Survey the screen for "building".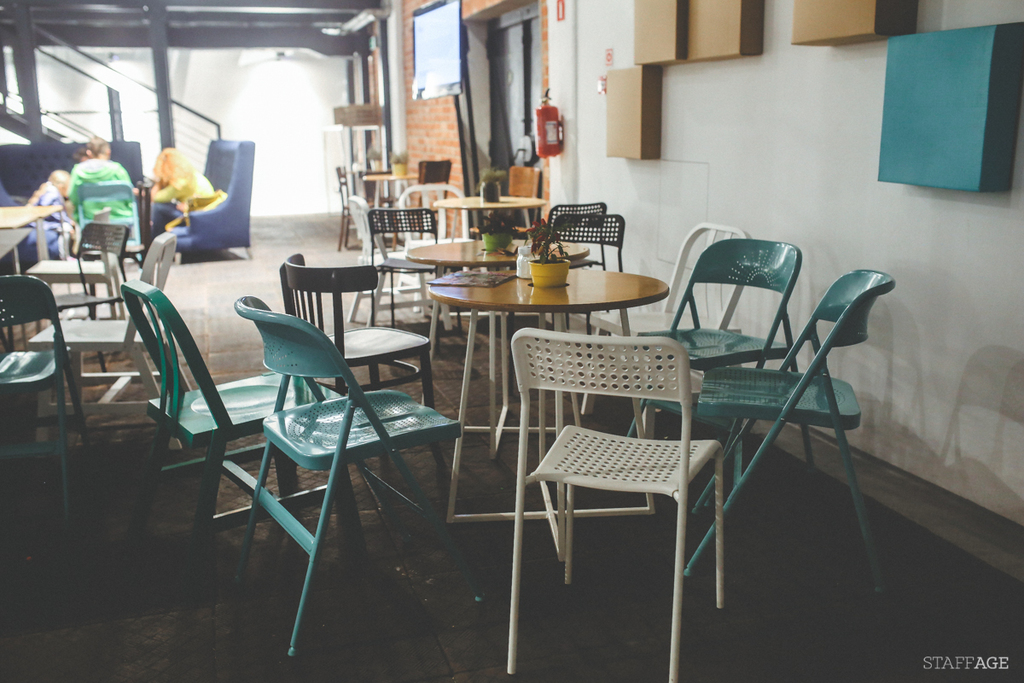
Survey found: BBox(0, 0, 1023, 682).
